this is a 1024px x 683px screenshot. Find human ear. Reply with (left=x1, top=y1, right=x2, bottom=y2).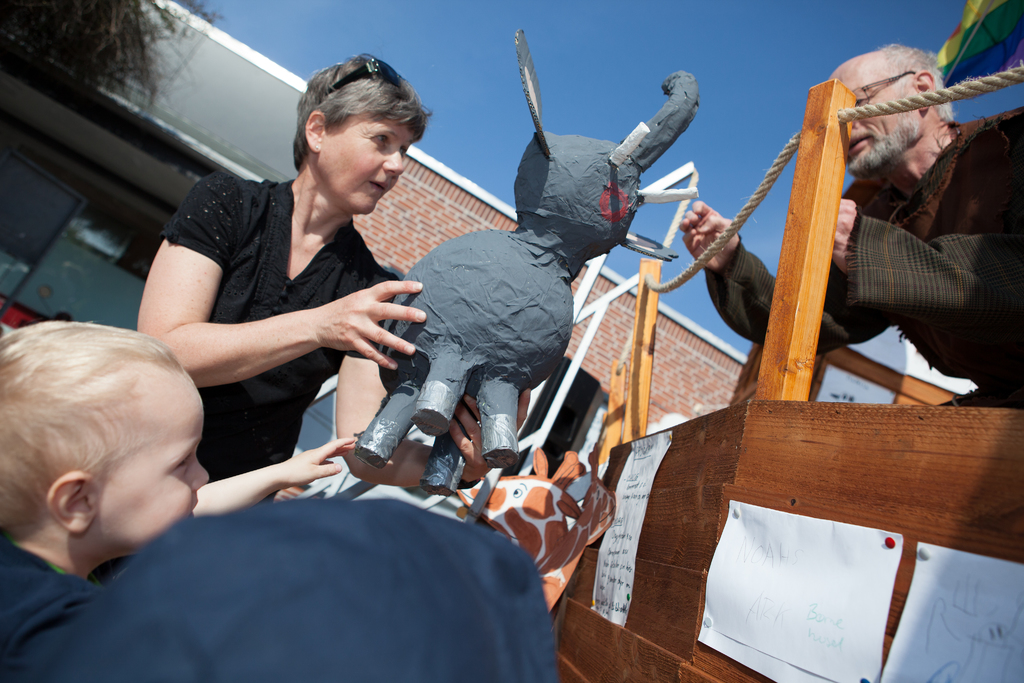
(left=915, top=70, right=937, bottom=110).
